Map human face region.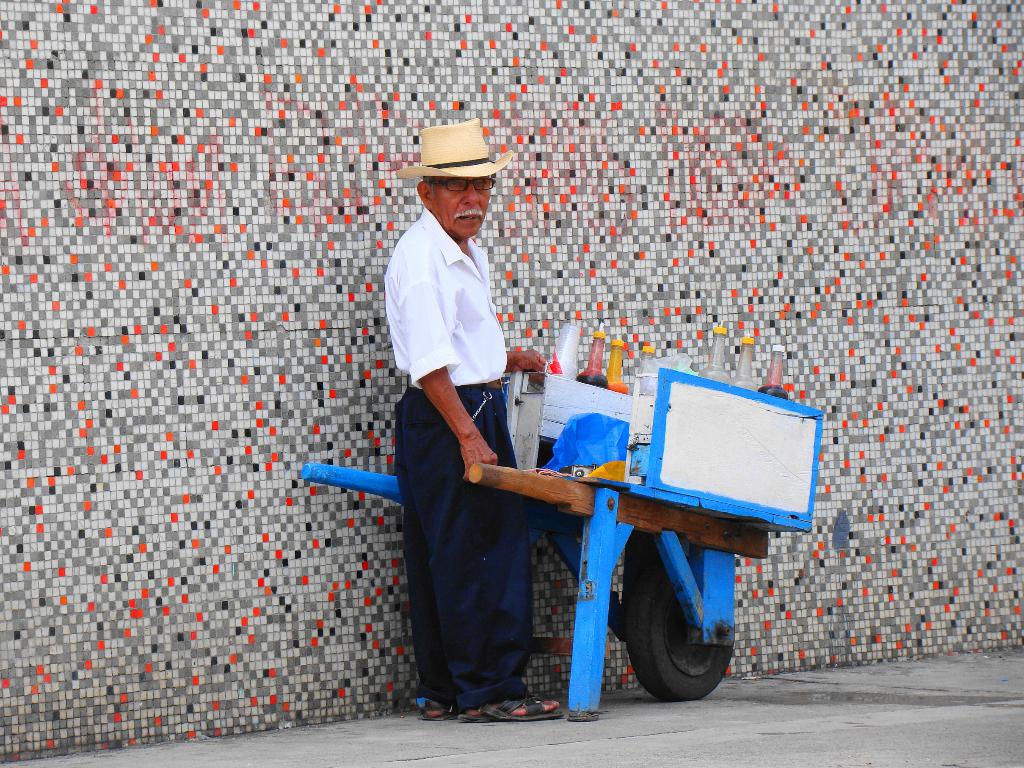
Mapped to bbox=[436, 176, 492, 238].
